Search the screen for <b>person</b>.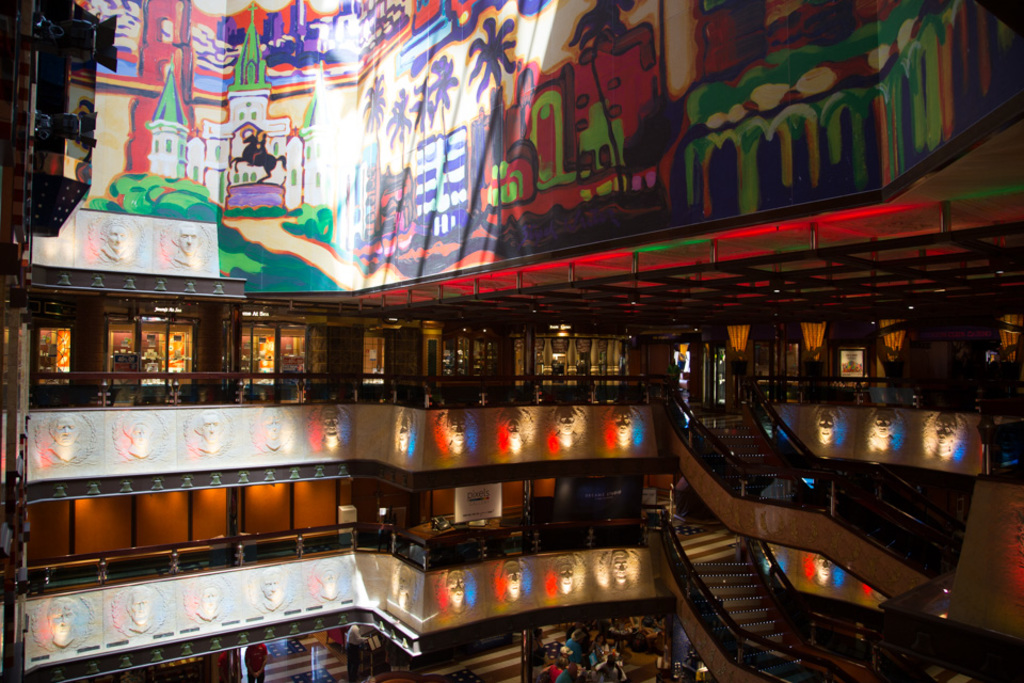
Found at <box>592,640,627,682</box>.
